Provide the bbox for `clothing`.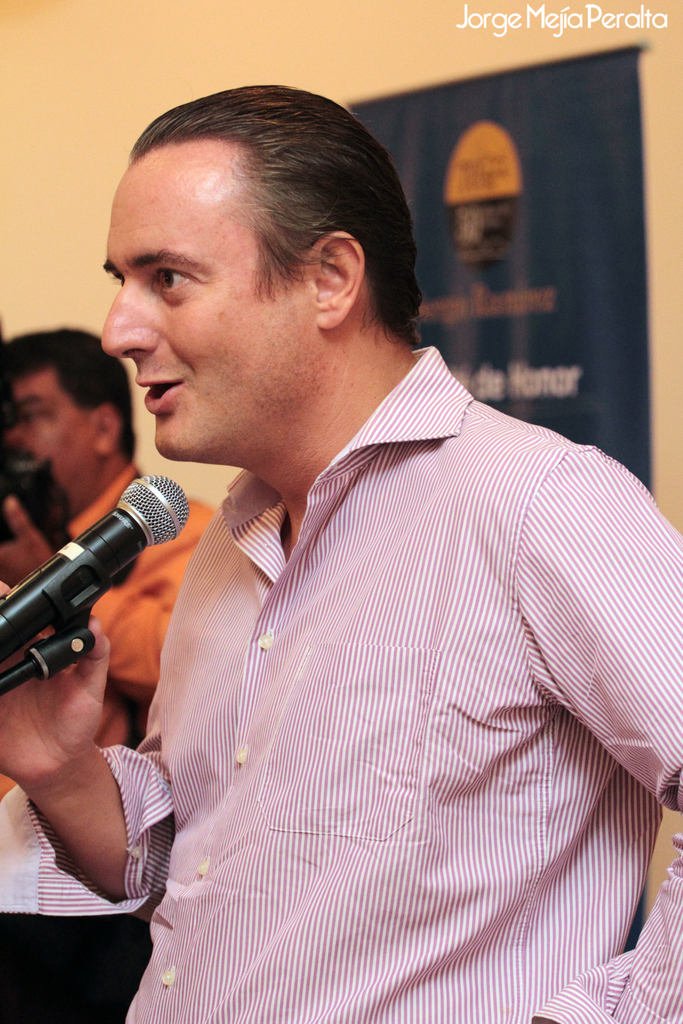
81, 283, 649, 1023.
